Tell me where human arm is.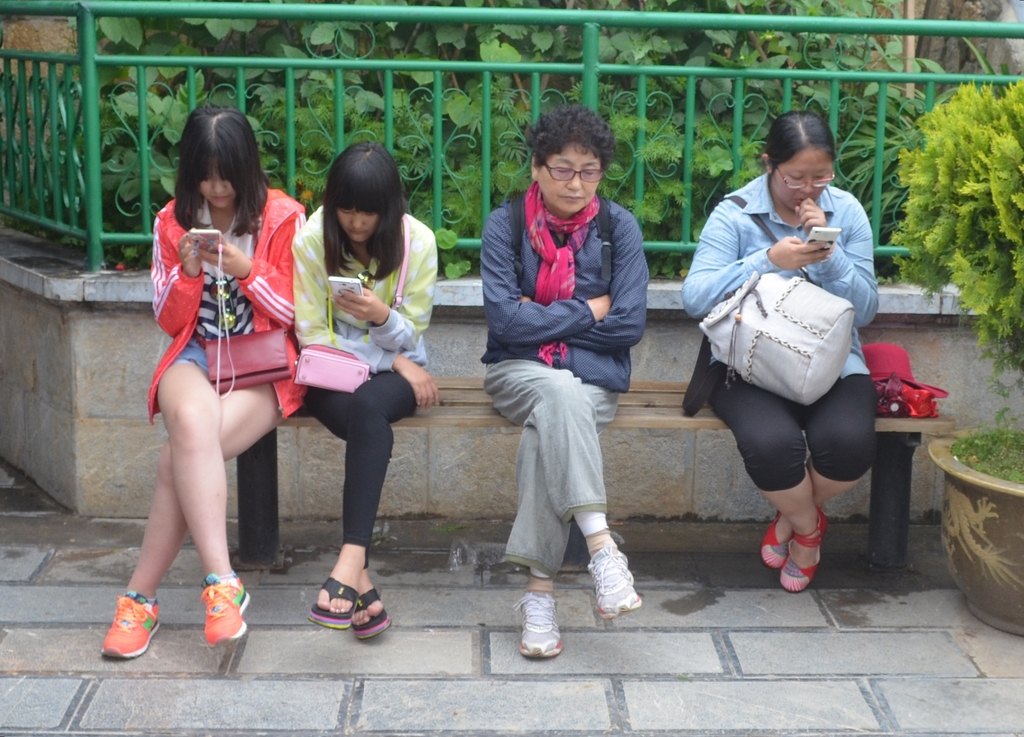
human arm is at [left=285, top=202, right=445, bottom=406].
